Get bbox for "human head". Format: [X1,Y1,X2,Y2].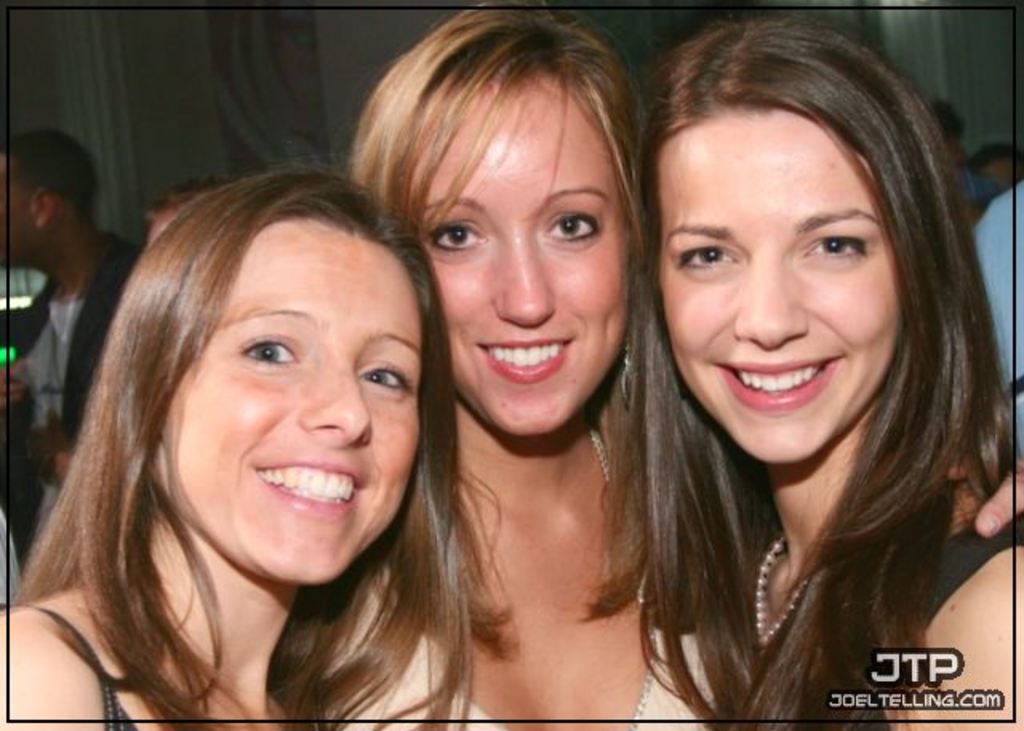
[634,24,974,483].
